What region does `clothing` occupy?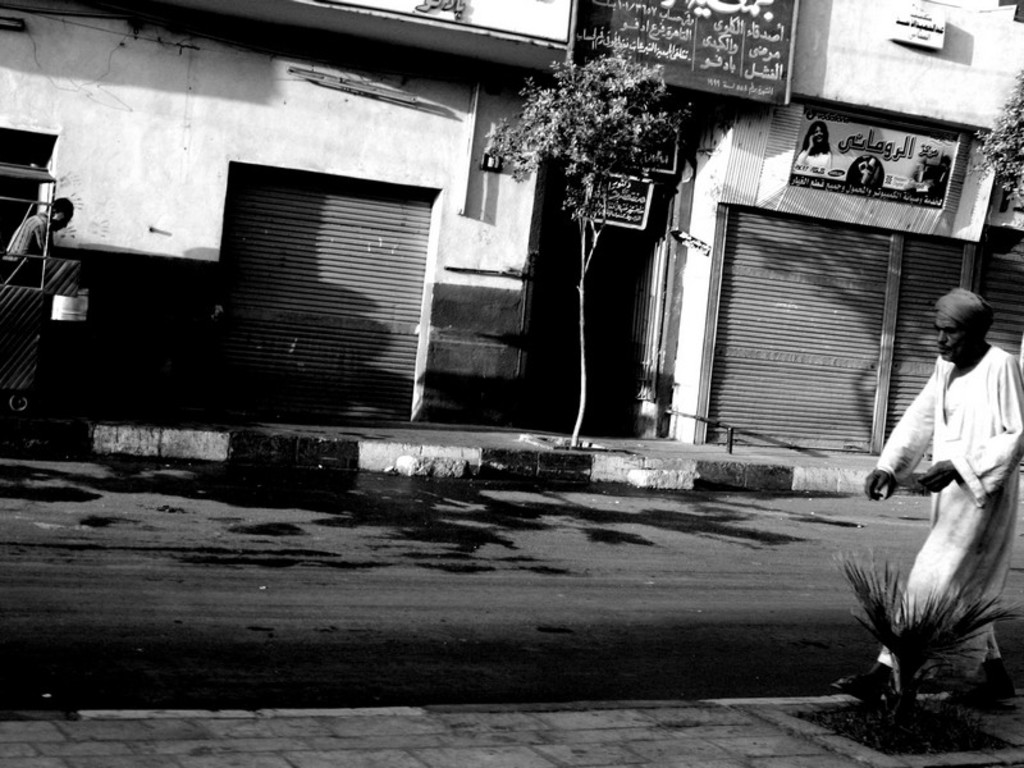
box=[870, 312, 1015, 698].
